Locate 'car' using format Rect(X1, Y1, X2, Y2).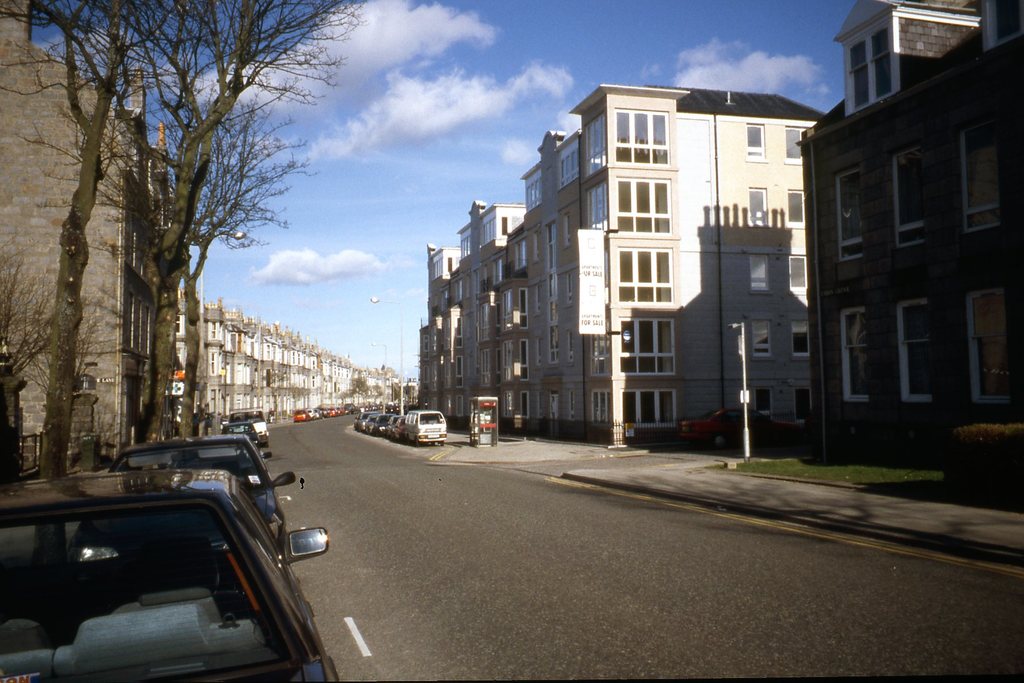
Rect(385, 414, 401, 439).
